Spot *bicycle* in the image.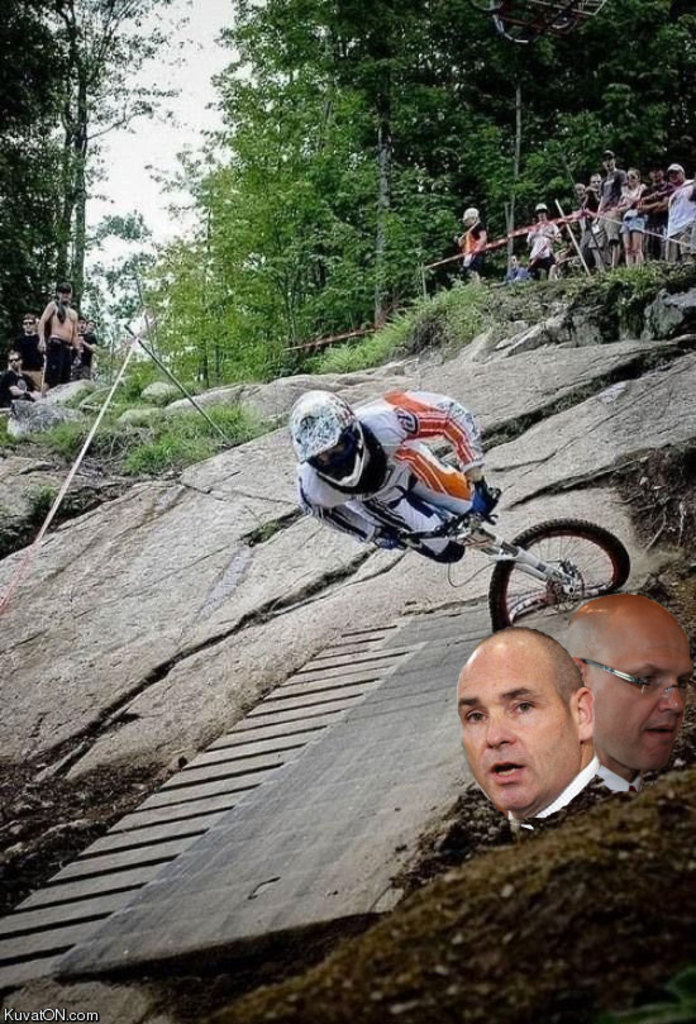
*bicycle* found at l=375, t=492, r=626, b=619.
